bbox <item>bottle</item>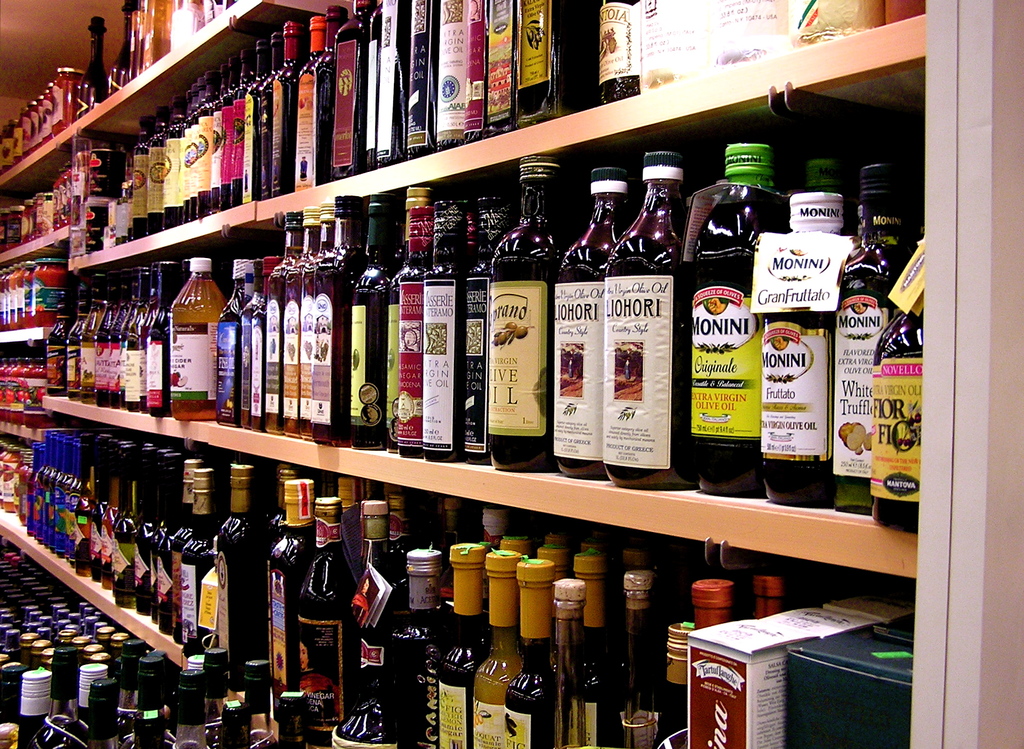
344 197 396 452
